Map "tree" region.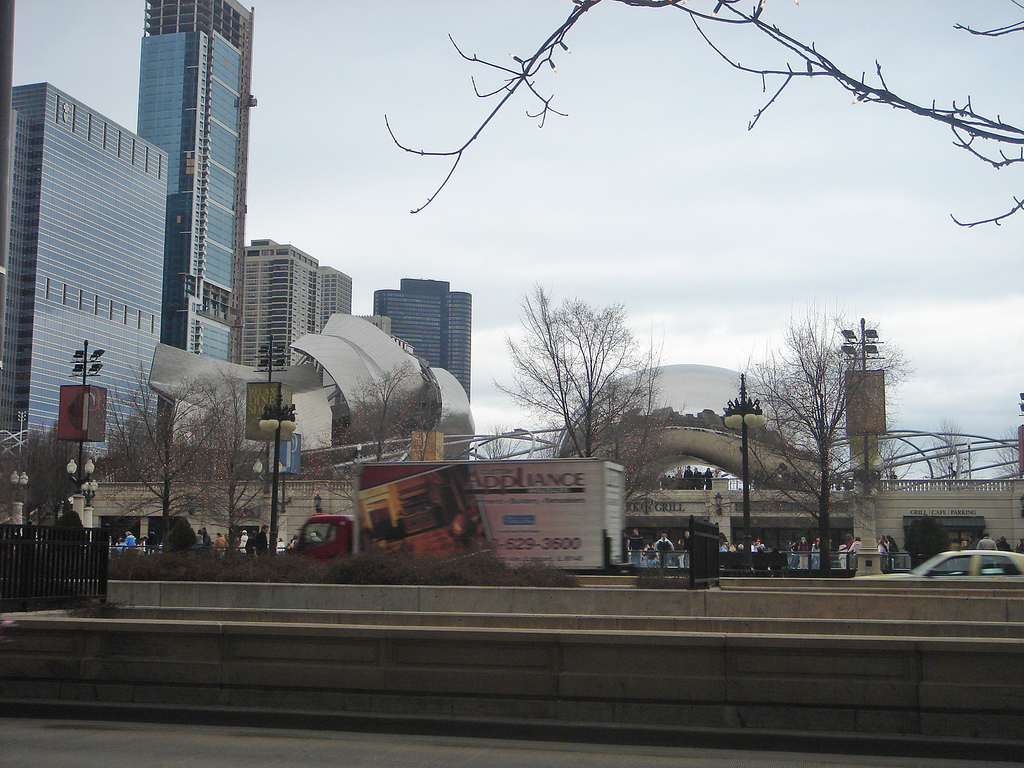
Mapped to pyautogui.locateOnScreen(96, 362, 307, 543).
